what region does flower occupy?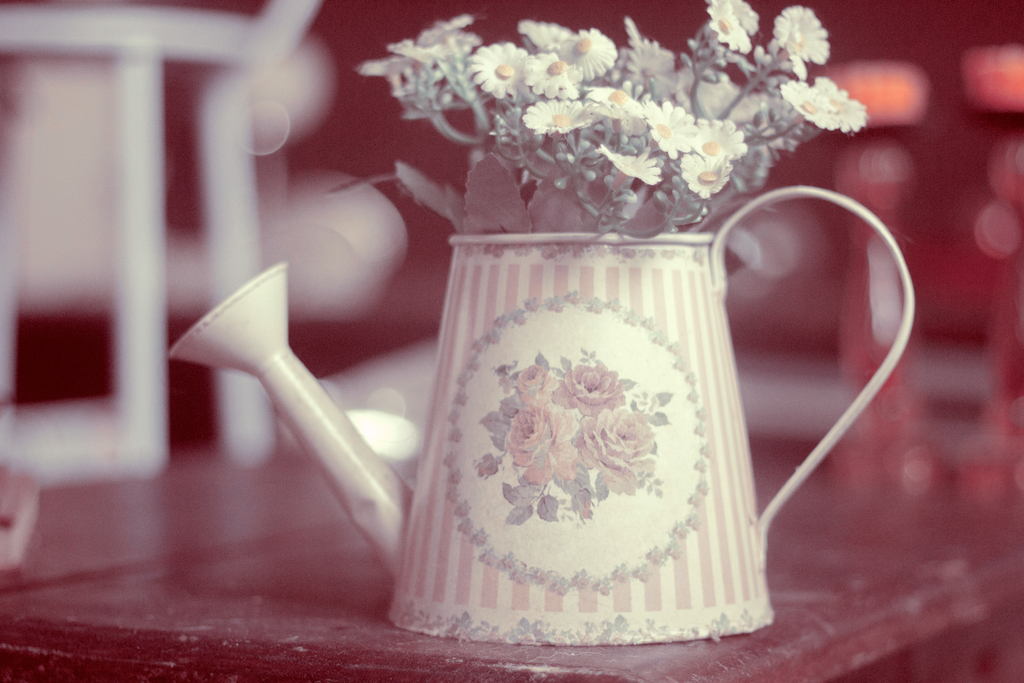
x1=516 y1=360 x2=573 y2=407.
